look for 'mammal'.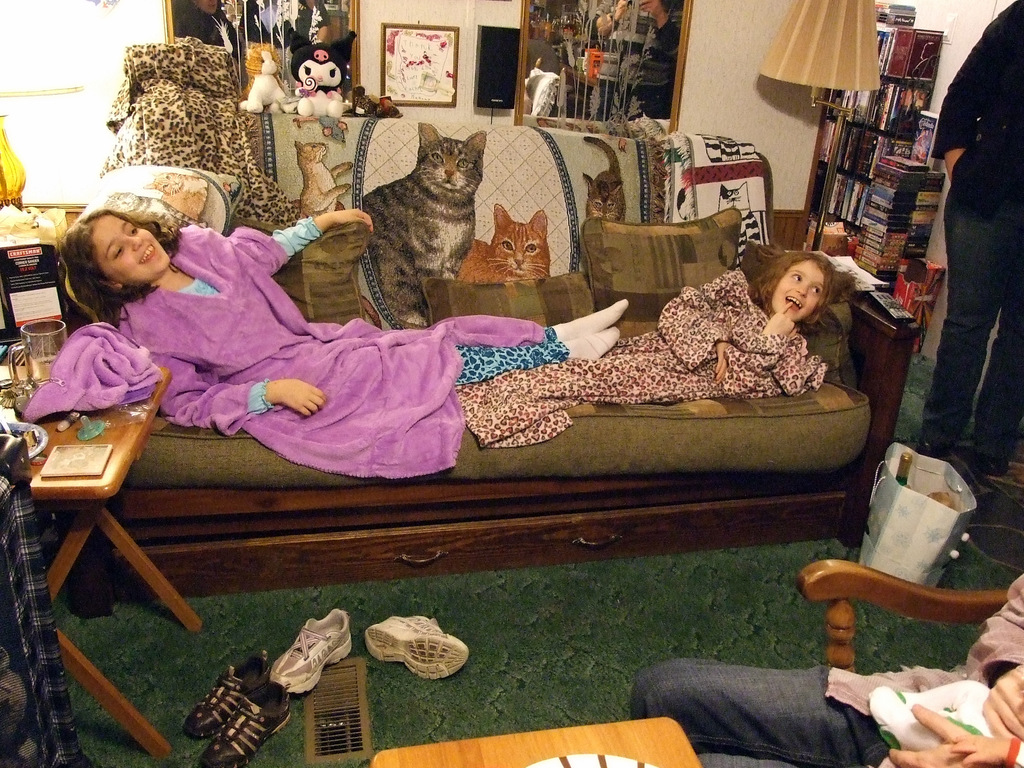
Found: <bbox>621, 0, 682, 116</bbox>.
